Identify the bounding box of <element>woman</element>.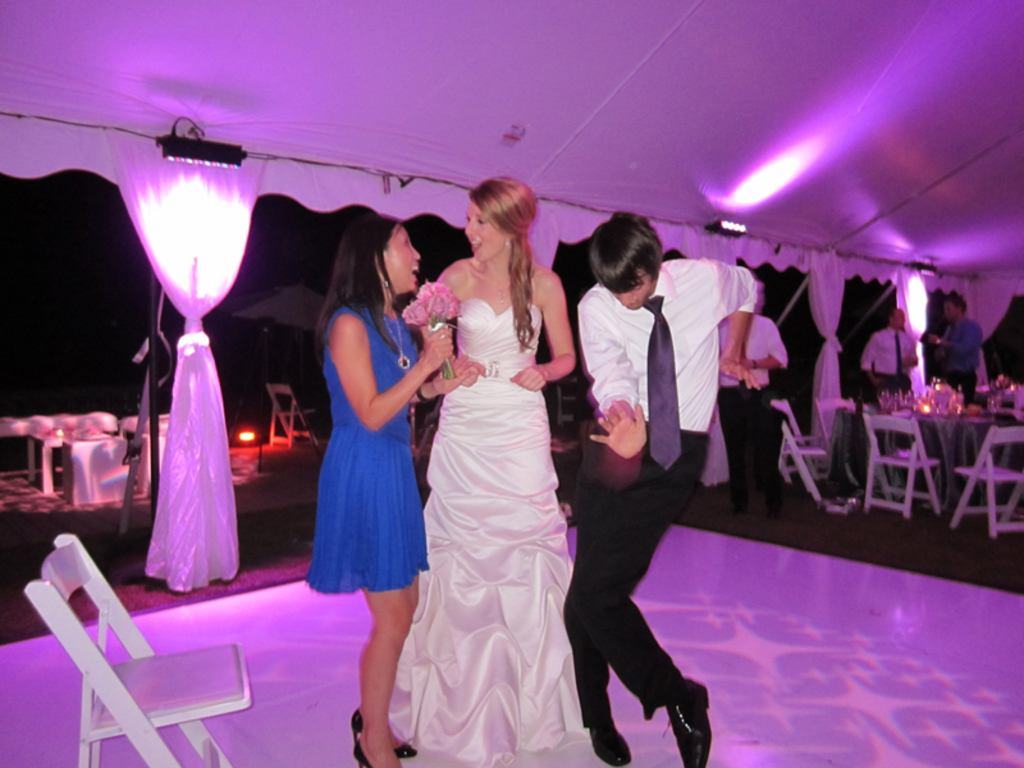
(x1=390, y1=128, x2=577, y2=758).
